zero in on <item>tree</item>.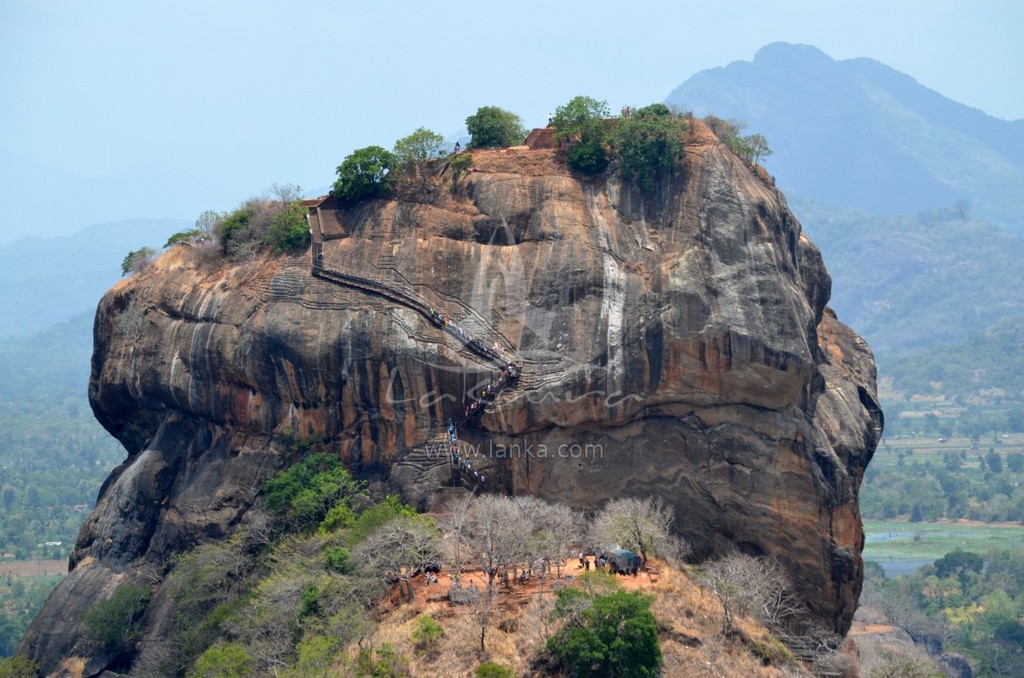
Zeroed in: Rect(436, 489, 580, 598).
